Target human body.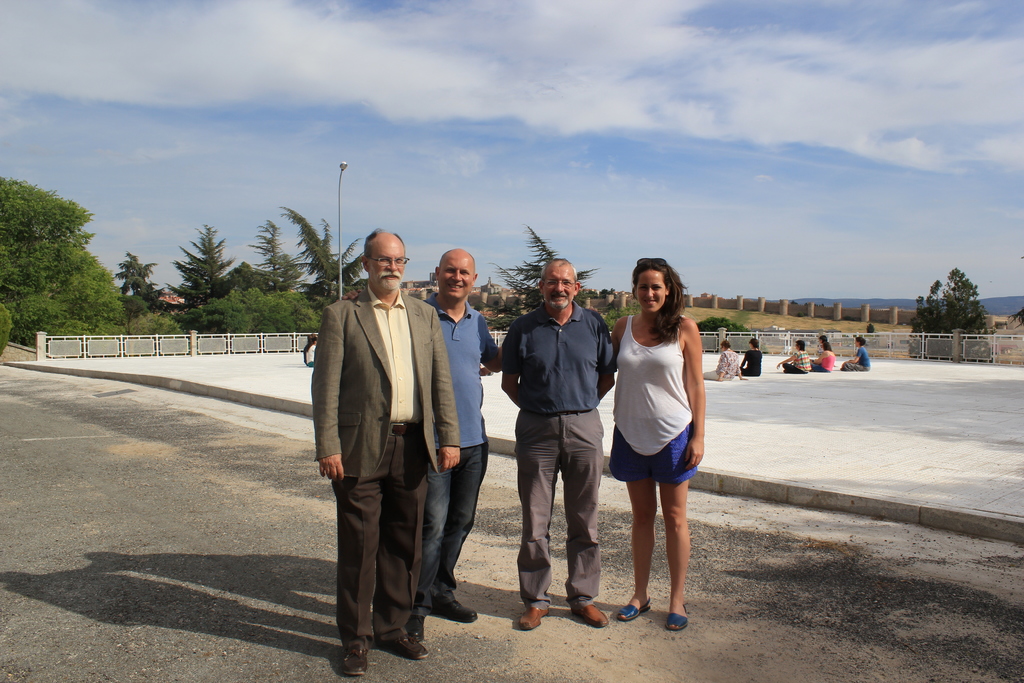
Target region: (494, 254, 623, 630).
